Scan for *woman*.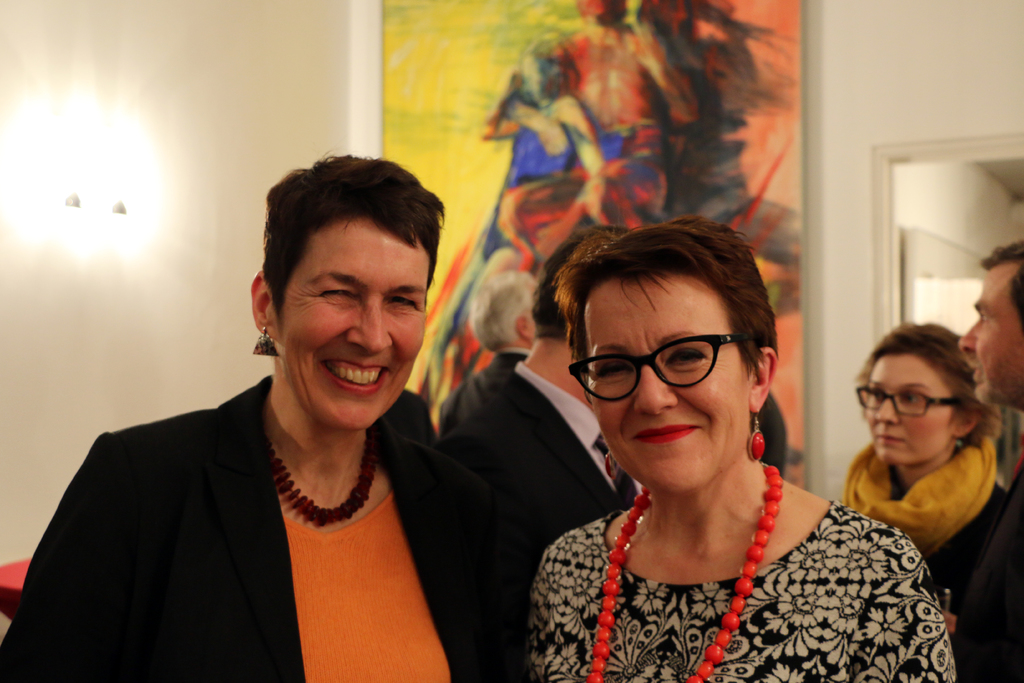
Scan result: [843, 311, 1002, 595].
